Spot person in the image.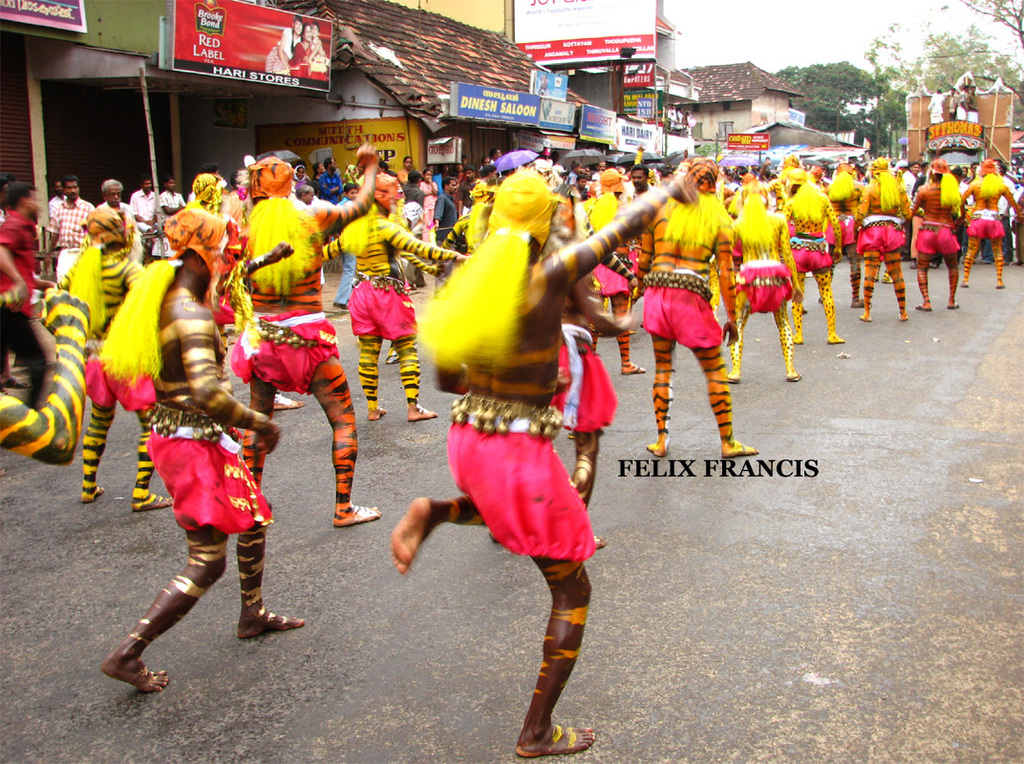
person found at <region>777, 167, 845, 342</region>.
